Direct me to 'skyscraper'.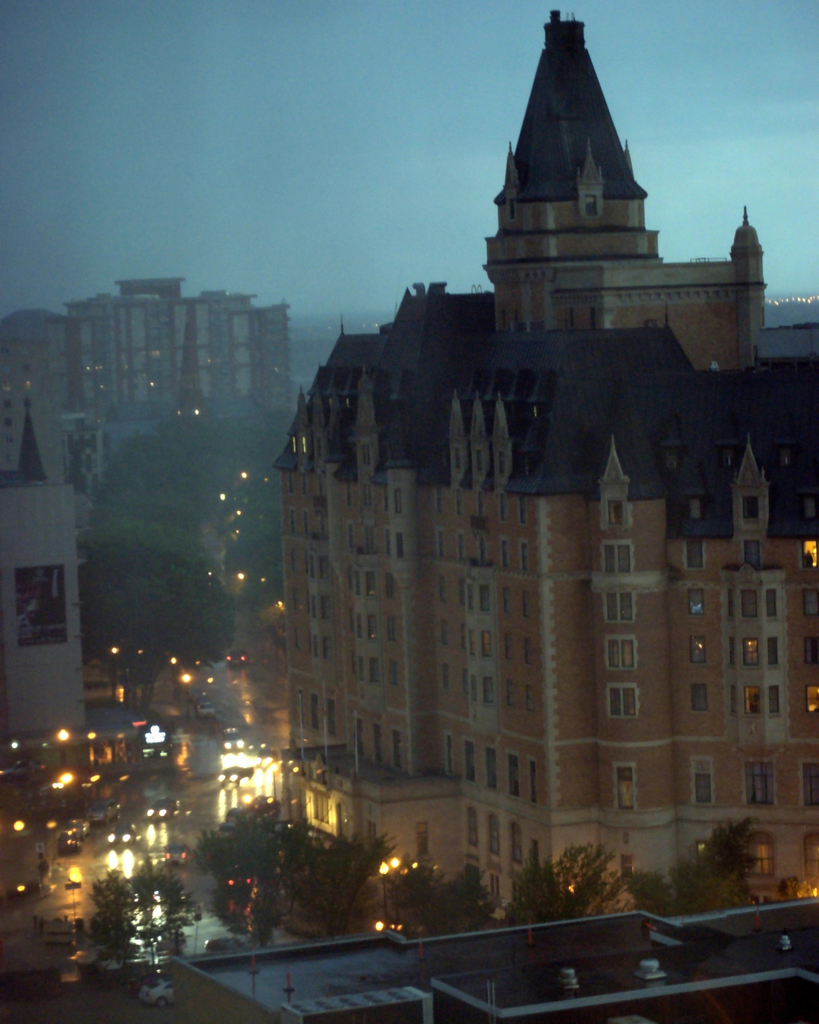
Direction: [71,283,286,419].
